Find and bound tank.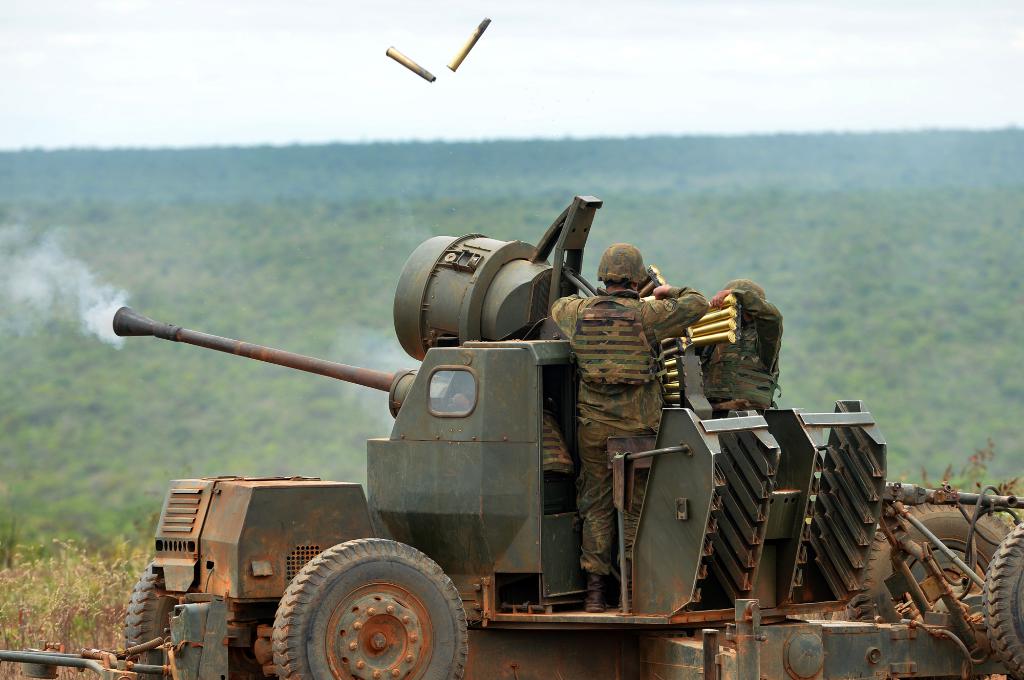
Bound: <box>3,193,1023,679</box>.
